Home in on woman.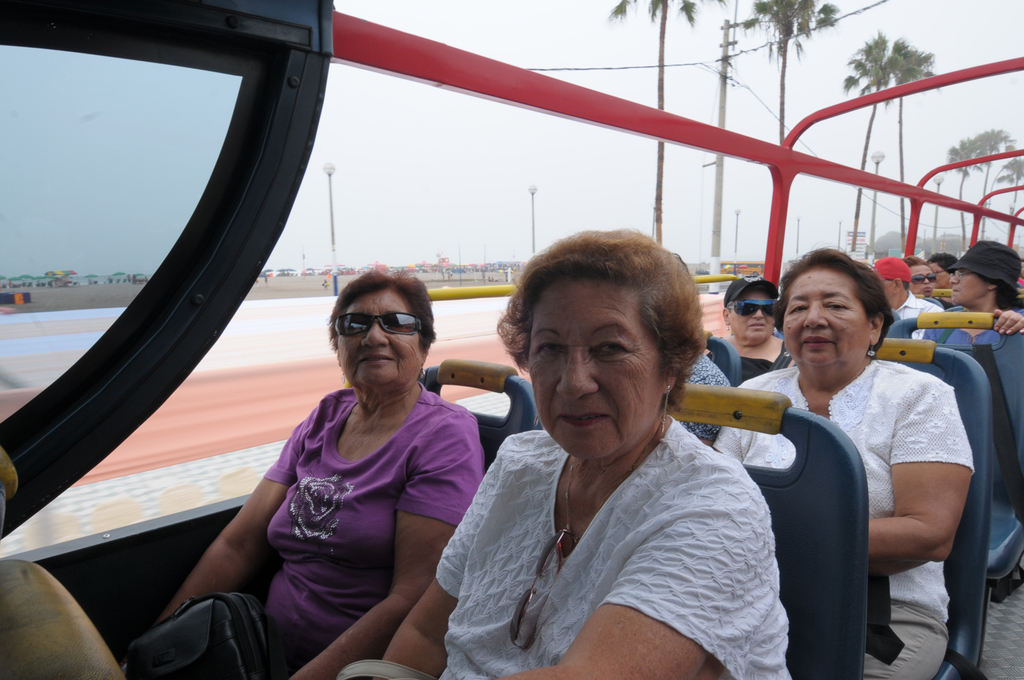
Homed in at locate(919, 238, 1023, 463).
